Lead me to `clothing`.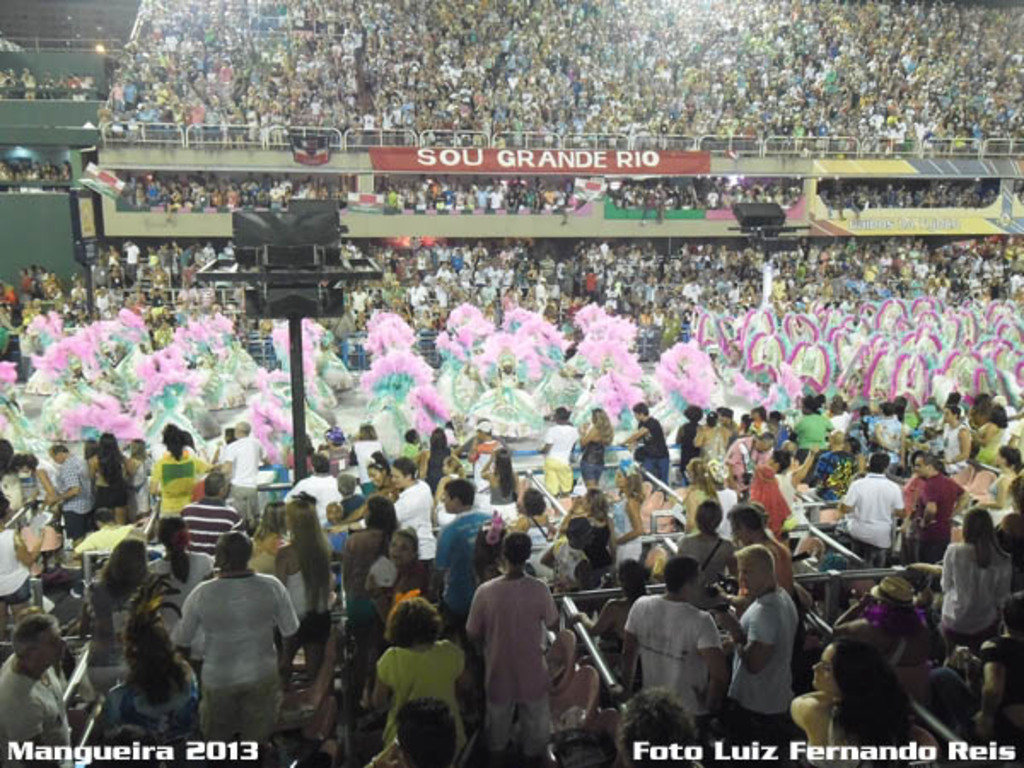
Lead to left=539, top=423, right=580, bottom=490.
